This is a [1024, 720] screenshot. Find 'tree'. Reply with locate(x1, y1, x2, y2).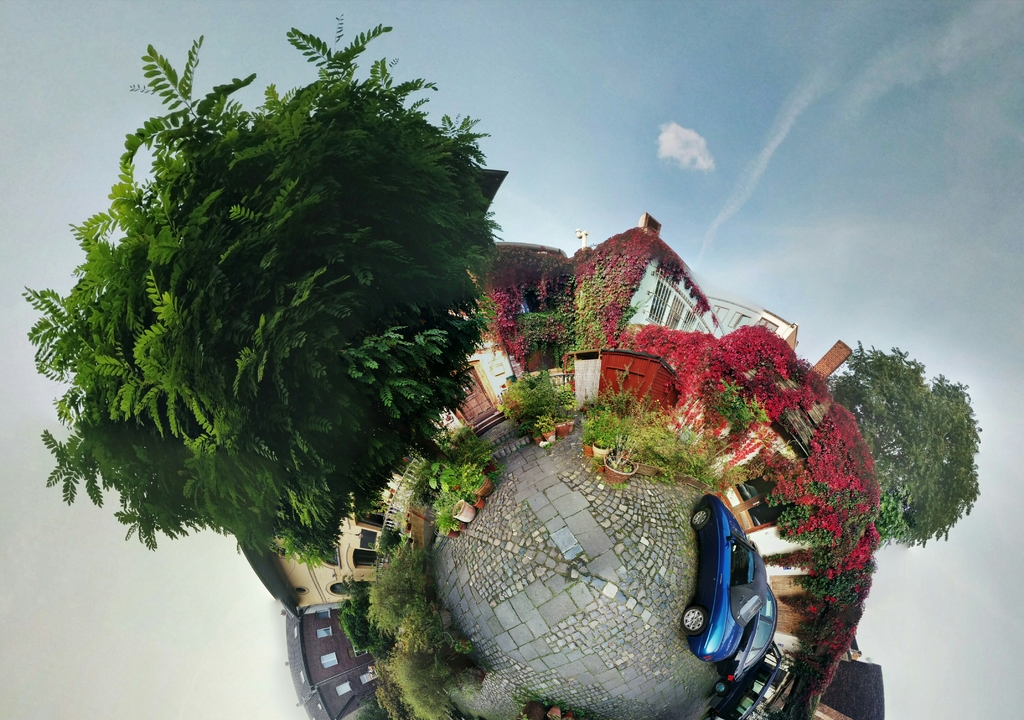
locate(28, 0, 534, 630).
